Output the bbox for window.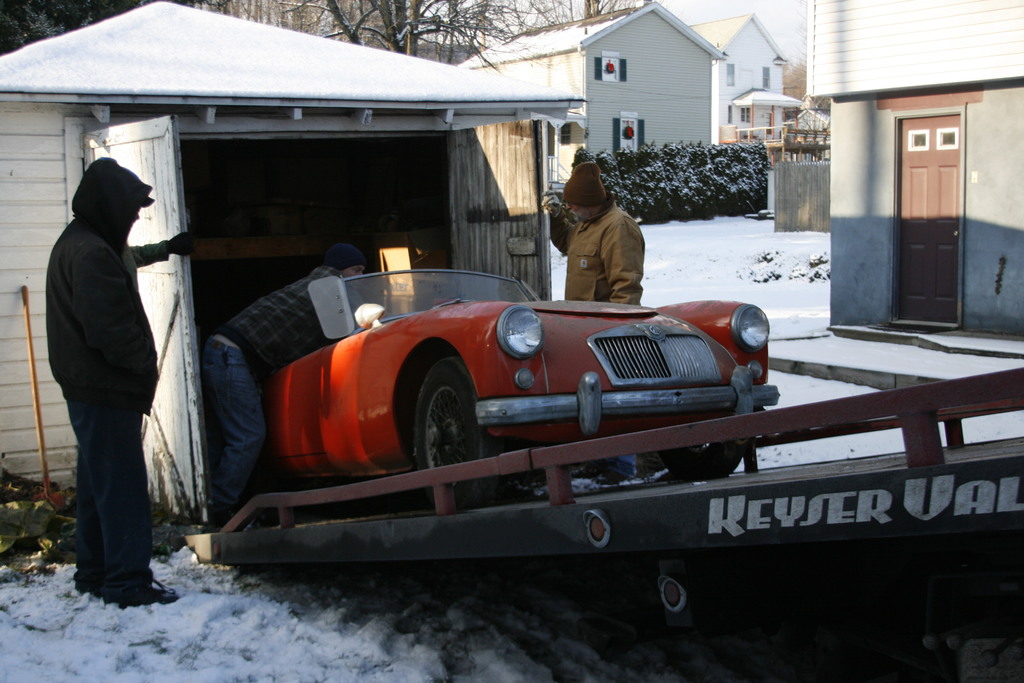
721/63/735/81.
